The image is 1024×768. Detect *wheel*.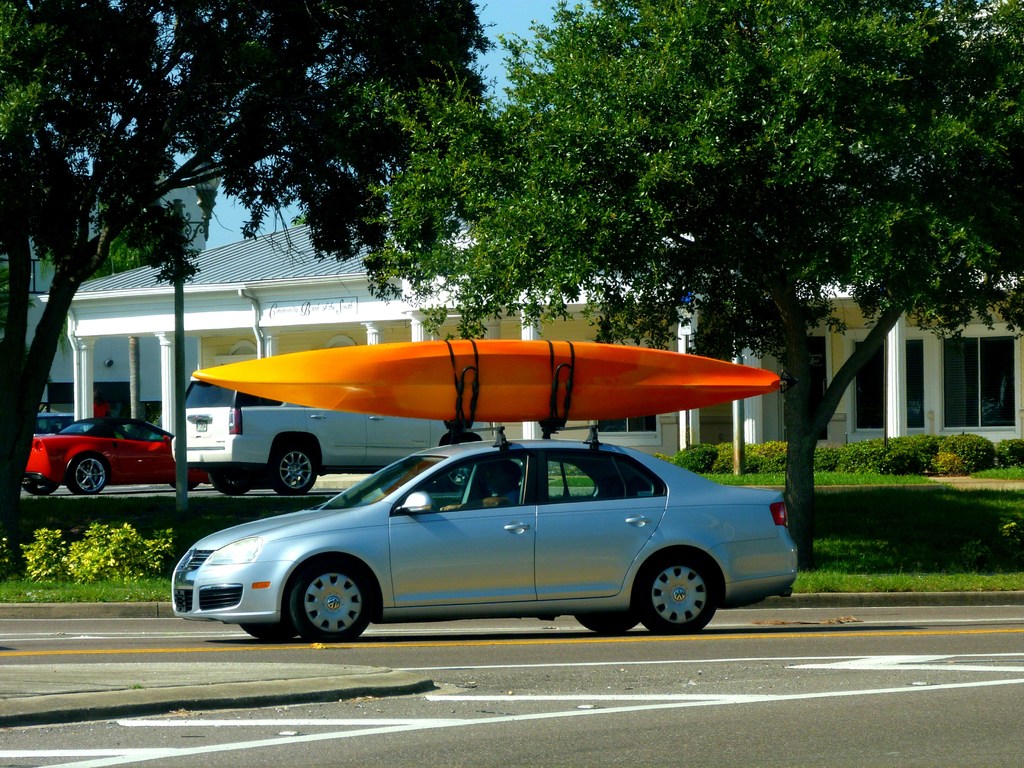
Detection: [x1=271, y1=444, x2=323, y2=491].
